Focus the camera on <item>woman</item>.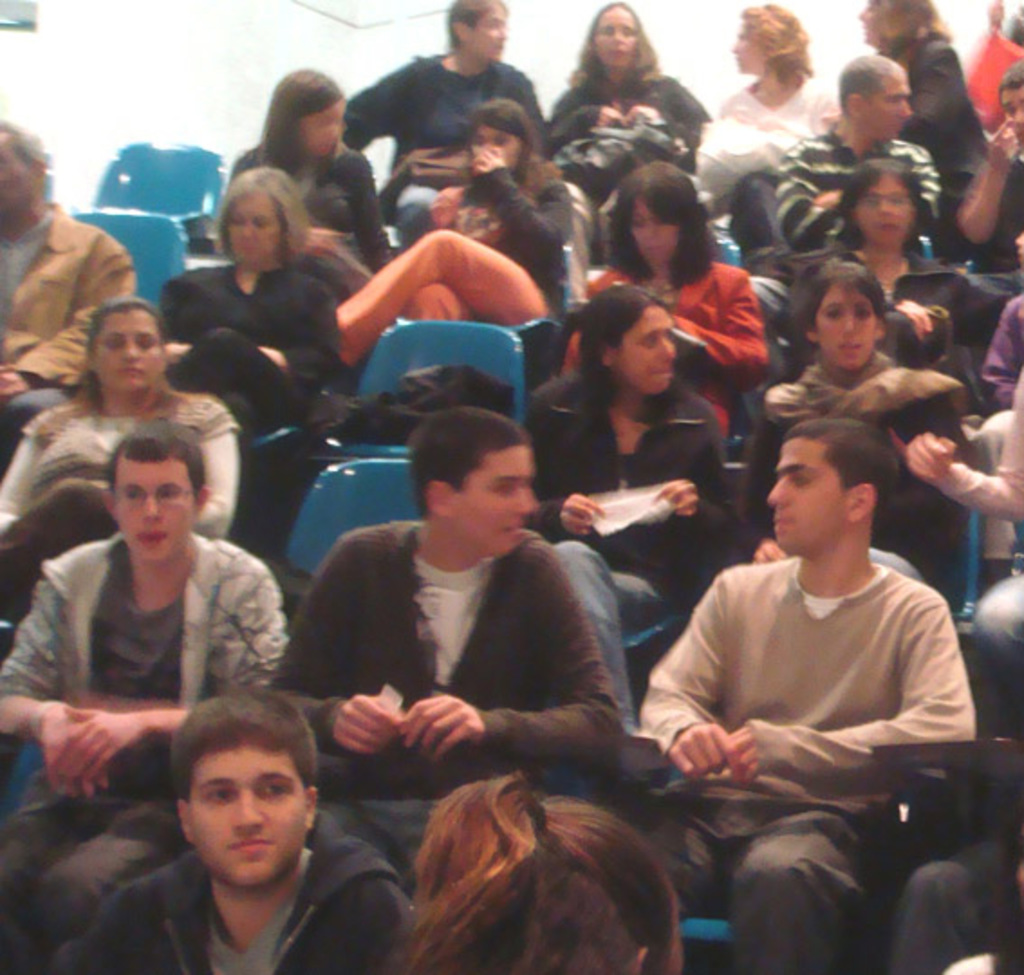
Focus region: (843,0,973,208).
